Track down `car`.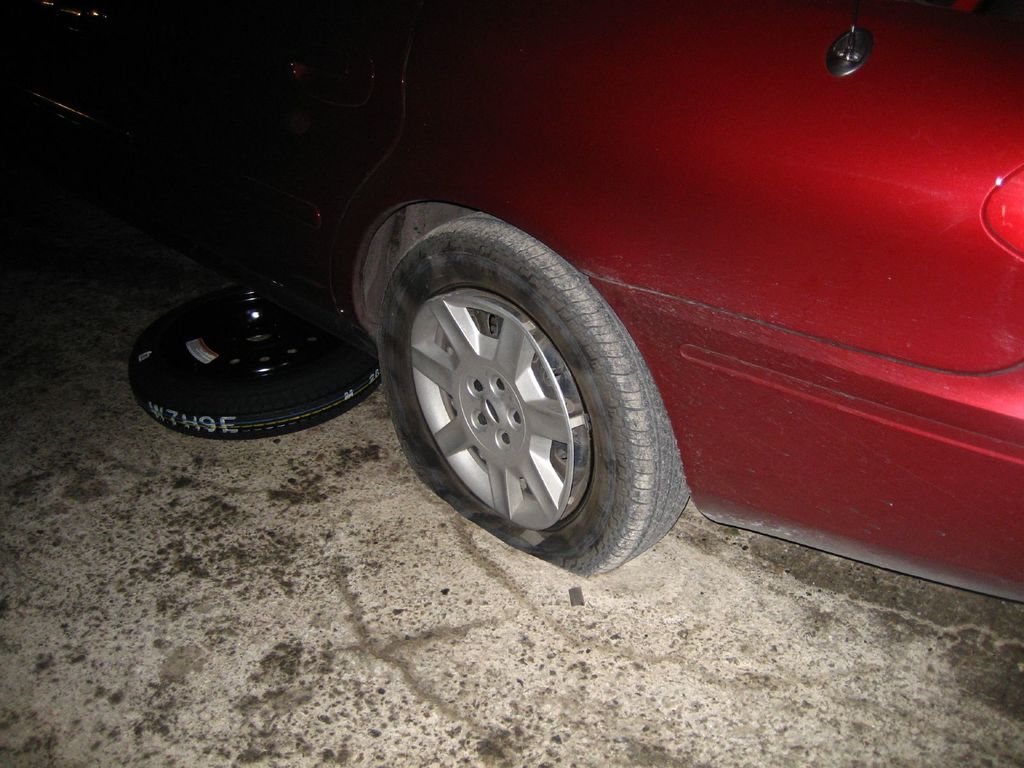
Tracked to left=0, top=0, right=1023, bottom=585.
